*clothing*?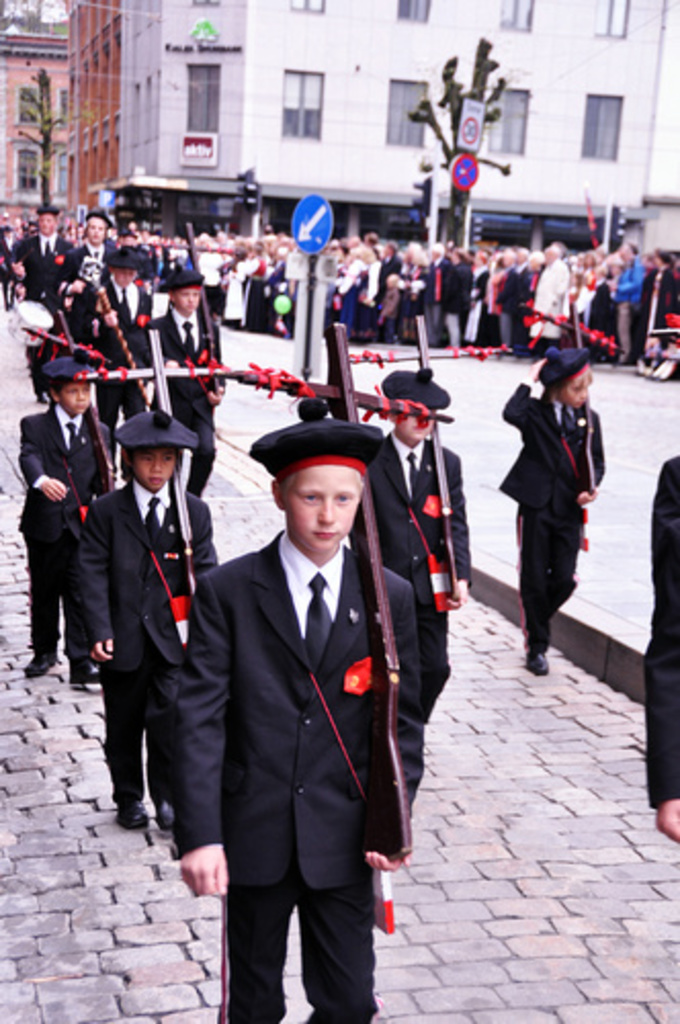
locate(369, 457, 457, 696)
